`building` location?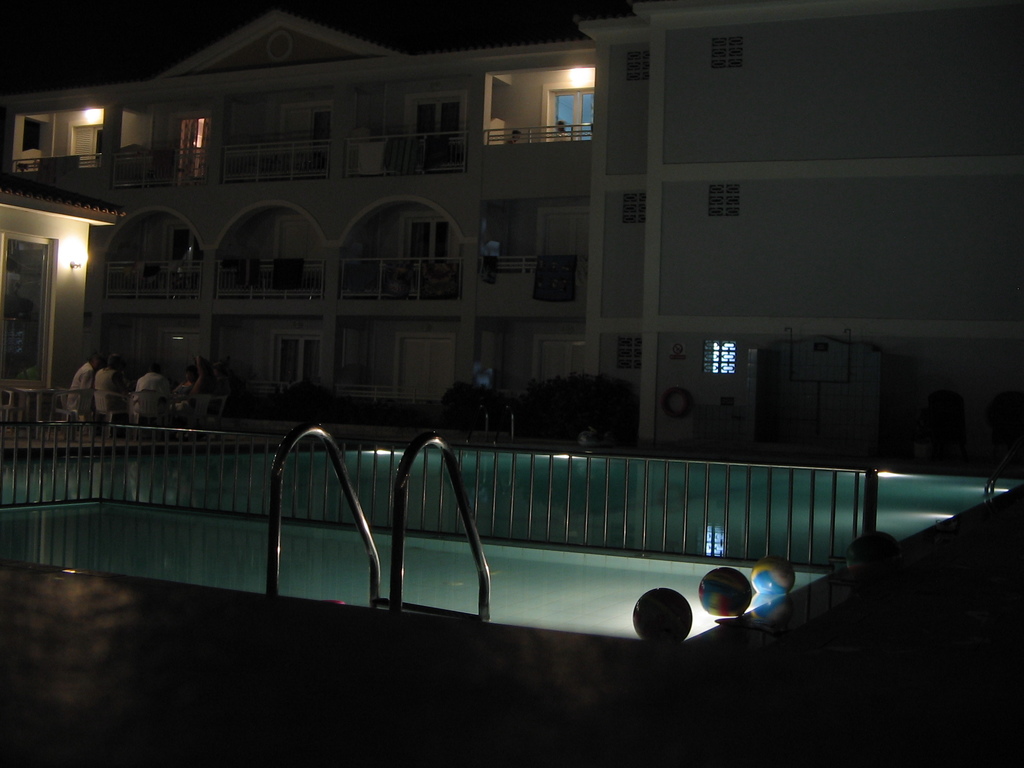
box(0, 170, 126, 422)
